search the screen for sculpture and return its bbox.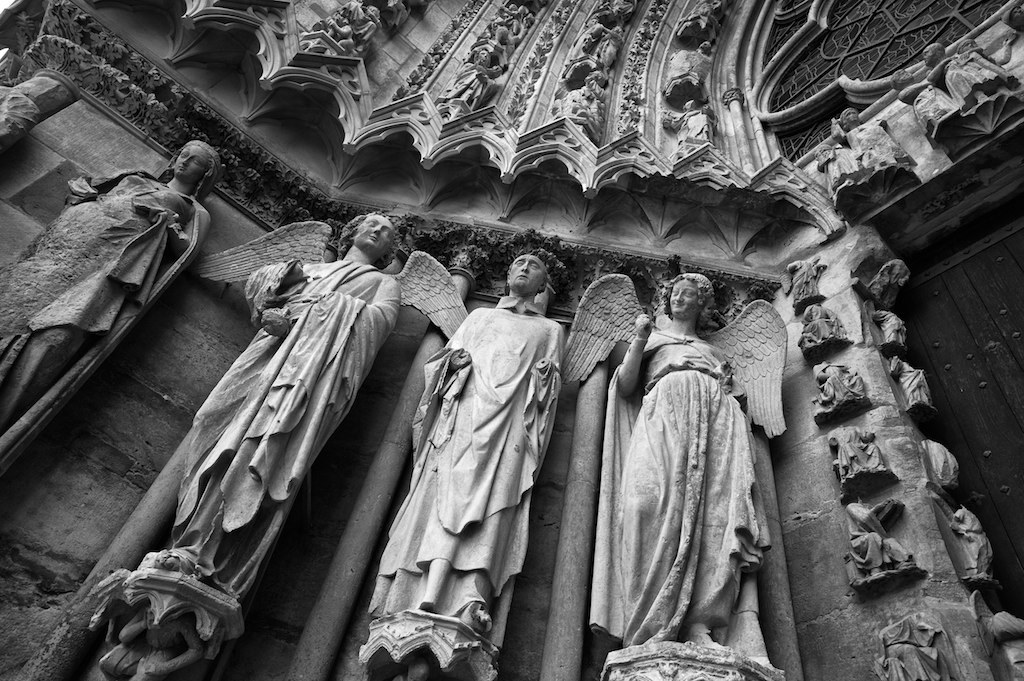
Found: left=436, top=42, right=514, bottom=101.
